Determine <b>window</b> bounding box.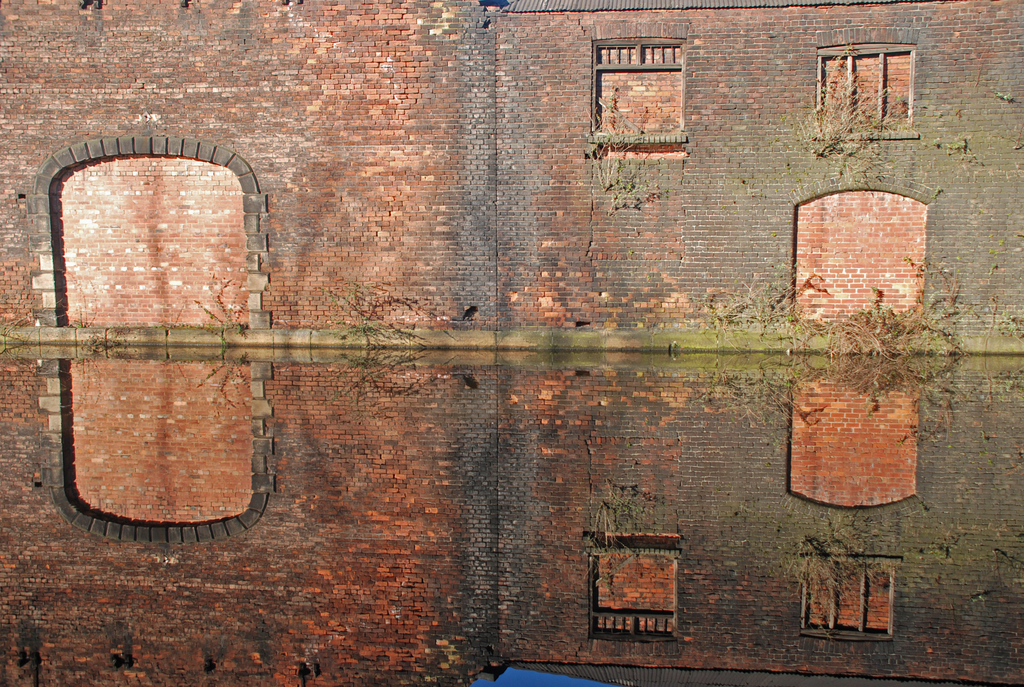
Determined: 589 36 689 159.
